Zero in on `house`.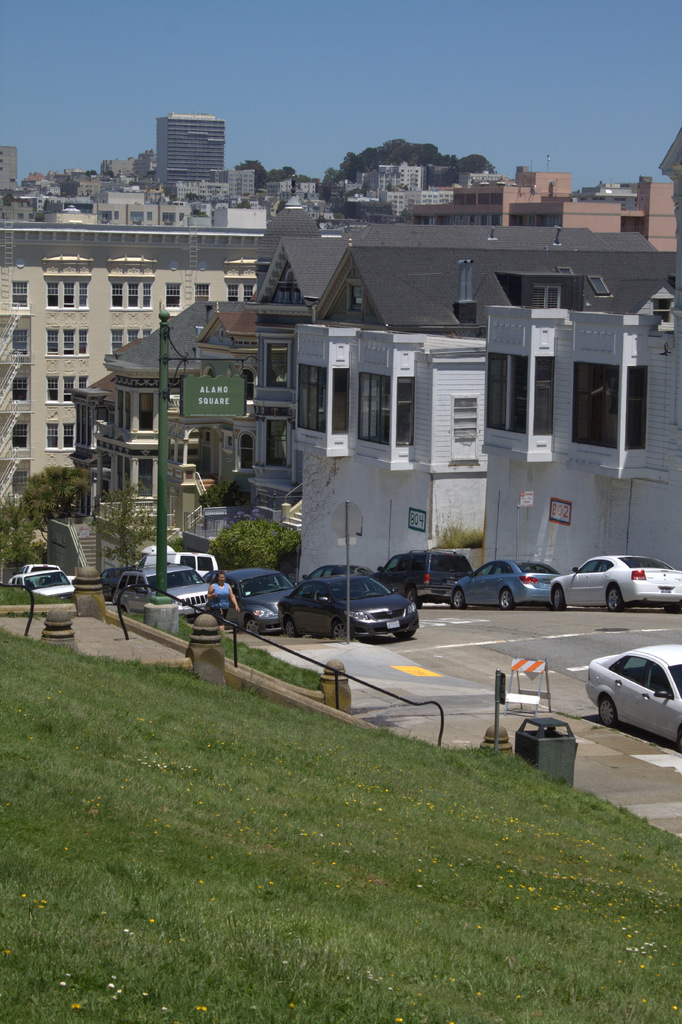
Zeroed in: {"x1": 0, "y1": 223, "x2": 277, "y2": 512}.
